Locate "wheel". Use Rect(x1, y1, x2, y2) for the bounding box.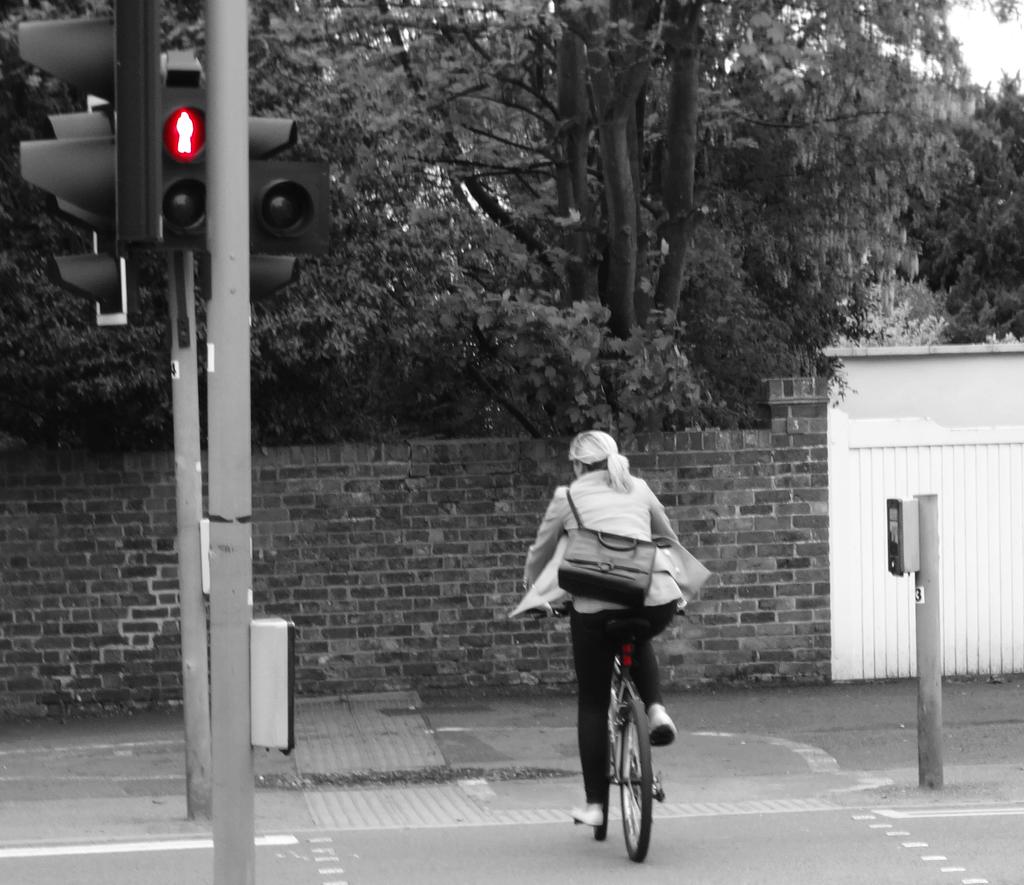
Rect(620, 699, 653, 856).
